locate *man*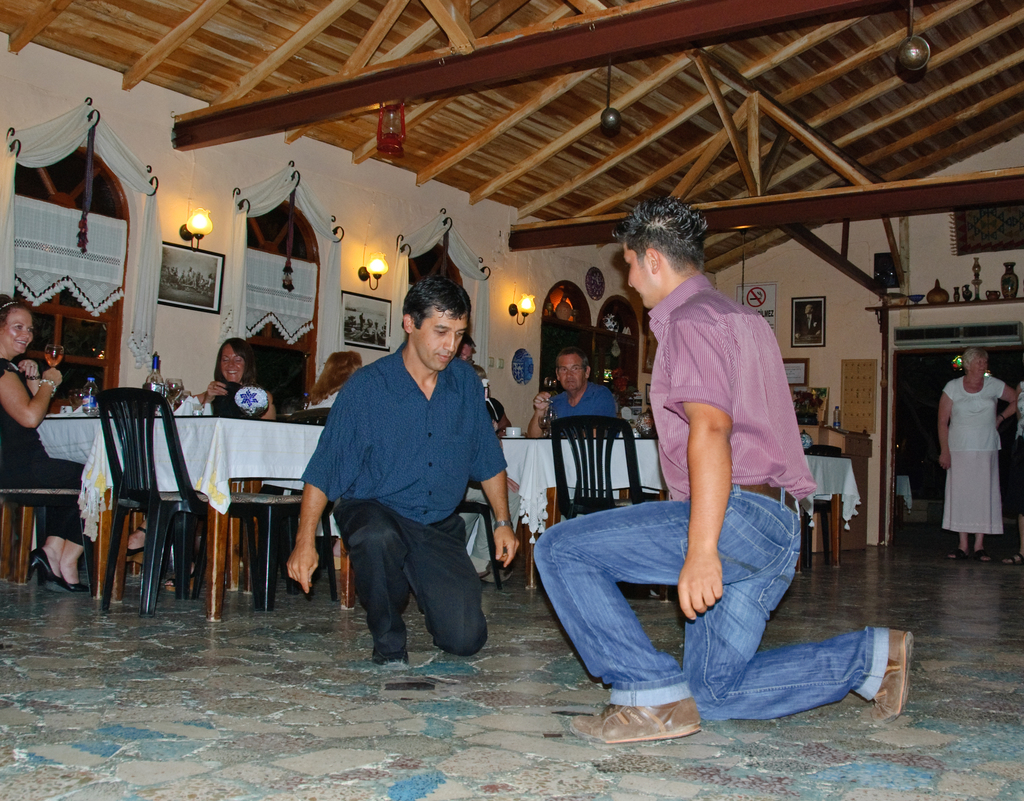
bbox(529, 199, 911, 738)
